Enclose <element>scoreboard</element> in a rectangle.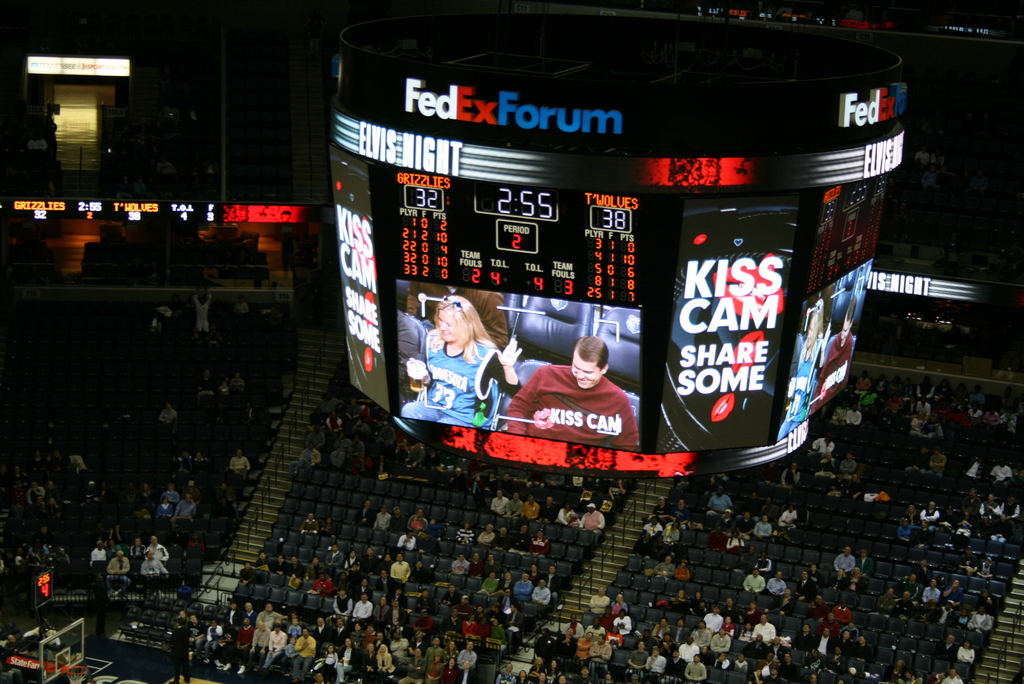
region(323, 13, 906, 484).
